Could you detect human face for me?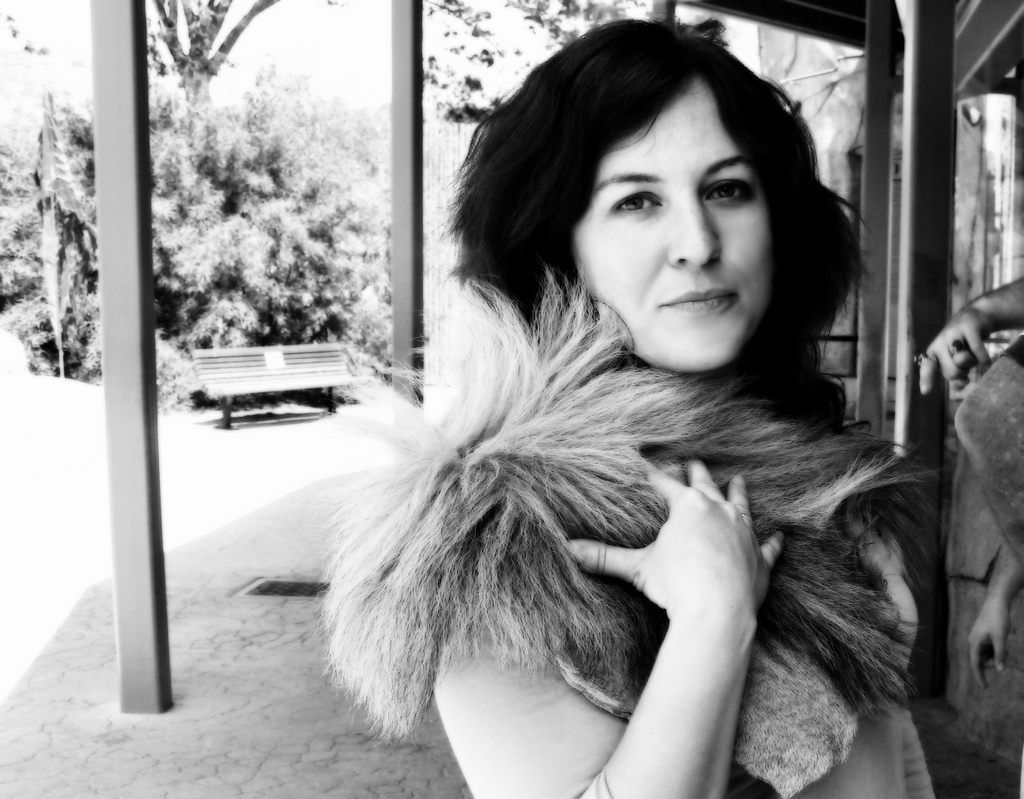
Detection result: 570, 72, 776, 375.
